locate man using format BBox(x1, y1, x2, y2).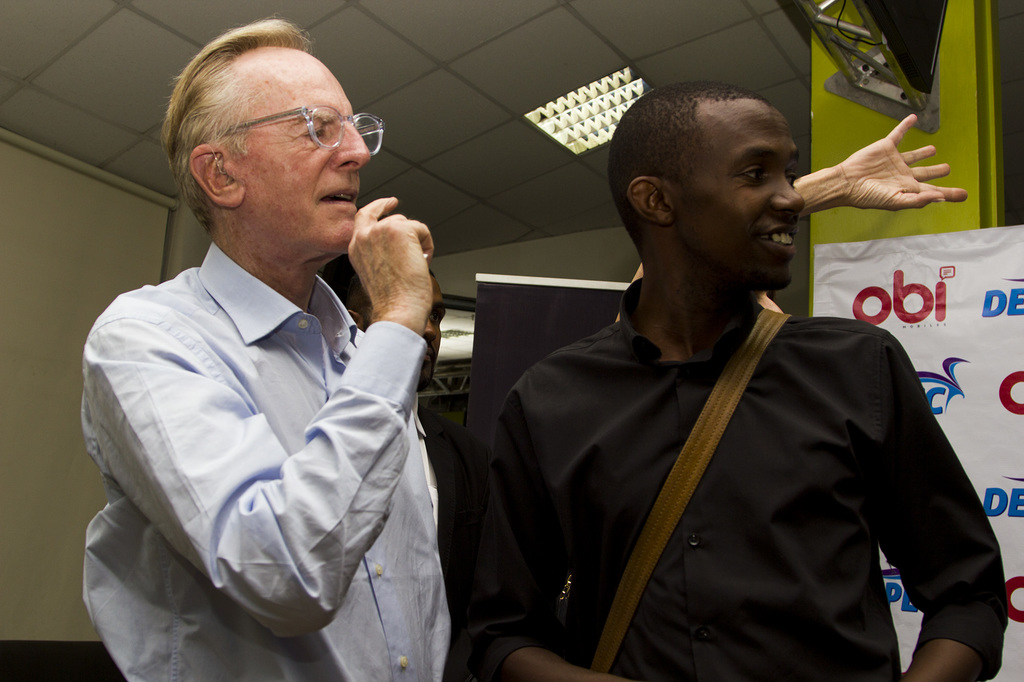
BBox(79, 20, 463, 681).
